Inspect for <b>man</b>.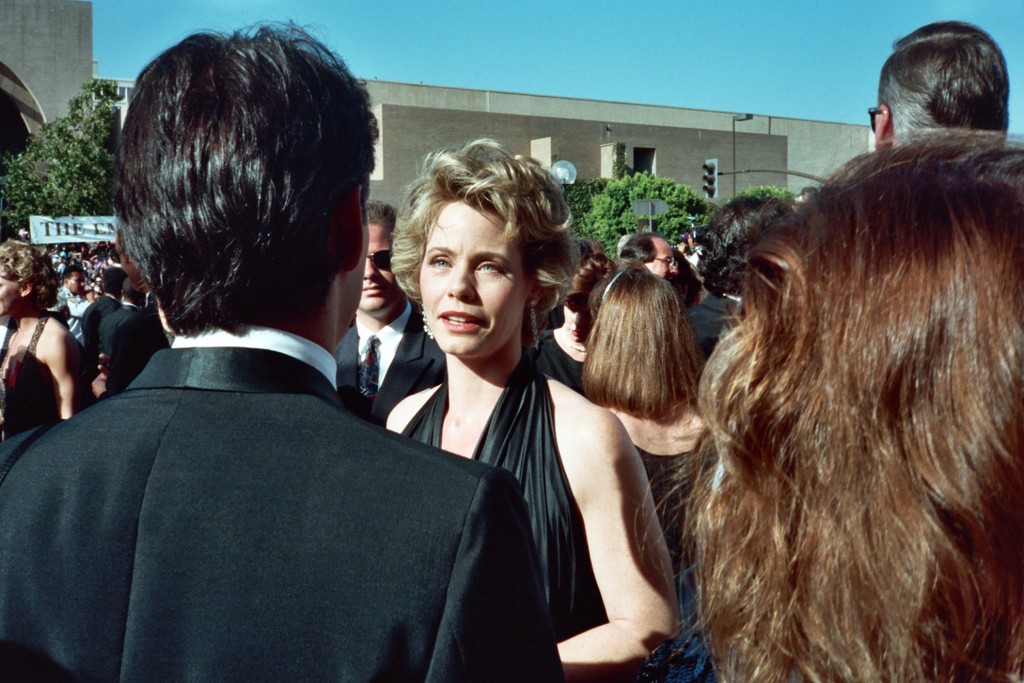
Inspection: 55 264 89 314.
